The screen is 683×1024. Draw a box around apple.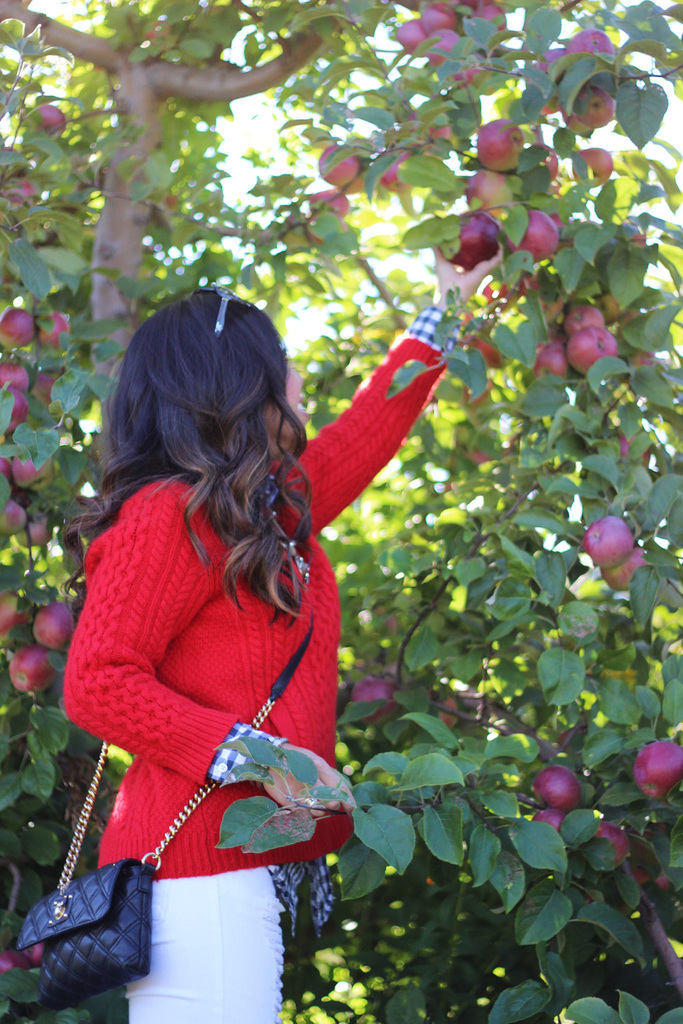
<bbox>529, 806, 566, 836</bbox>.
